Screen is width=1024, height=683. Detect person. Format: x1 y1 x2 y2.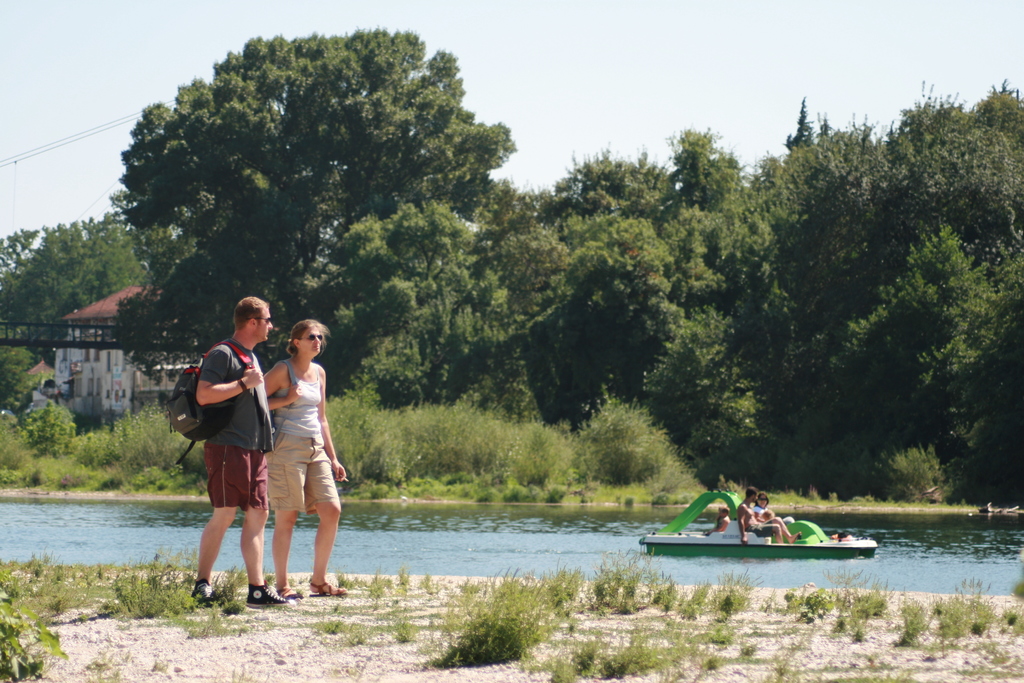
753 494 789 524.
